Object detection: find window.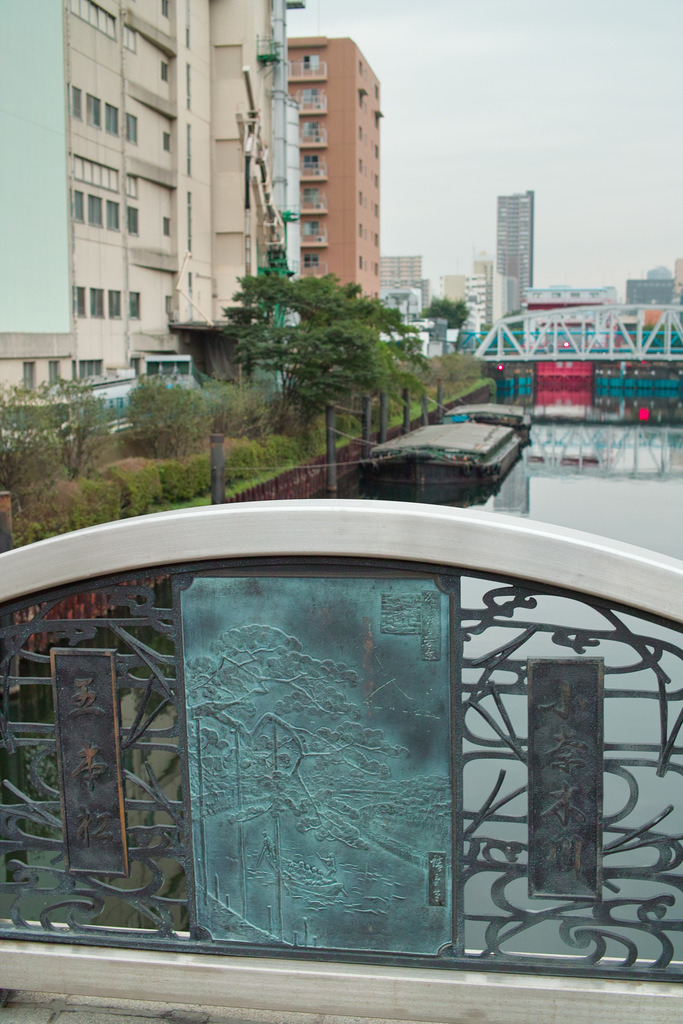
BBox(306, 83, 324, 109).
